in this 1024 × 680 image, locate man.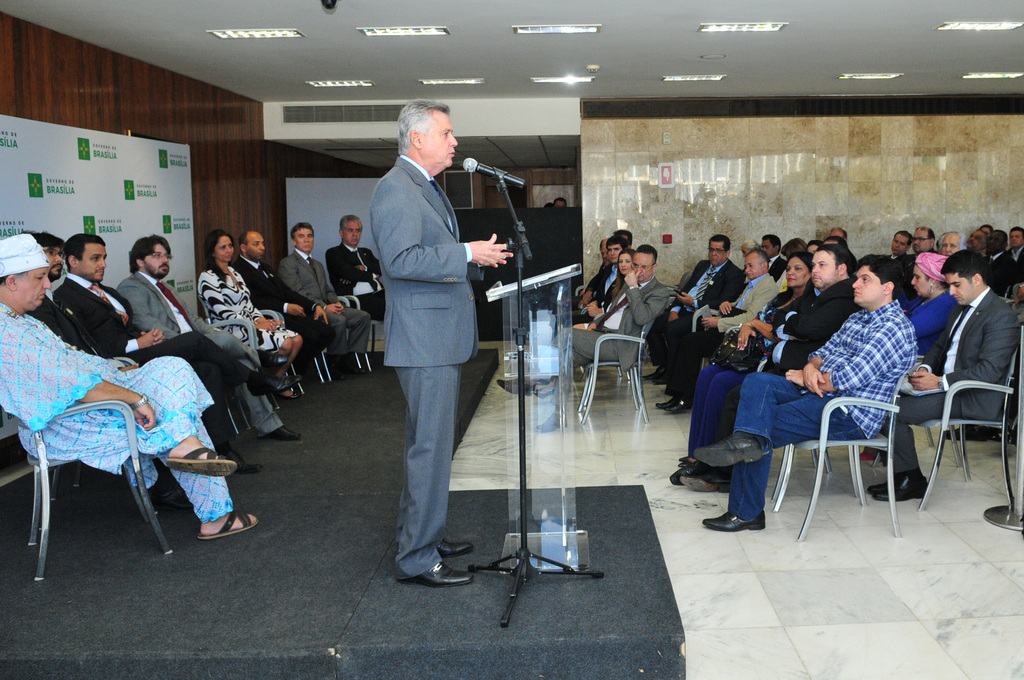
Bounding box: <bbox>278, 222, 369, 384</bbox>.
